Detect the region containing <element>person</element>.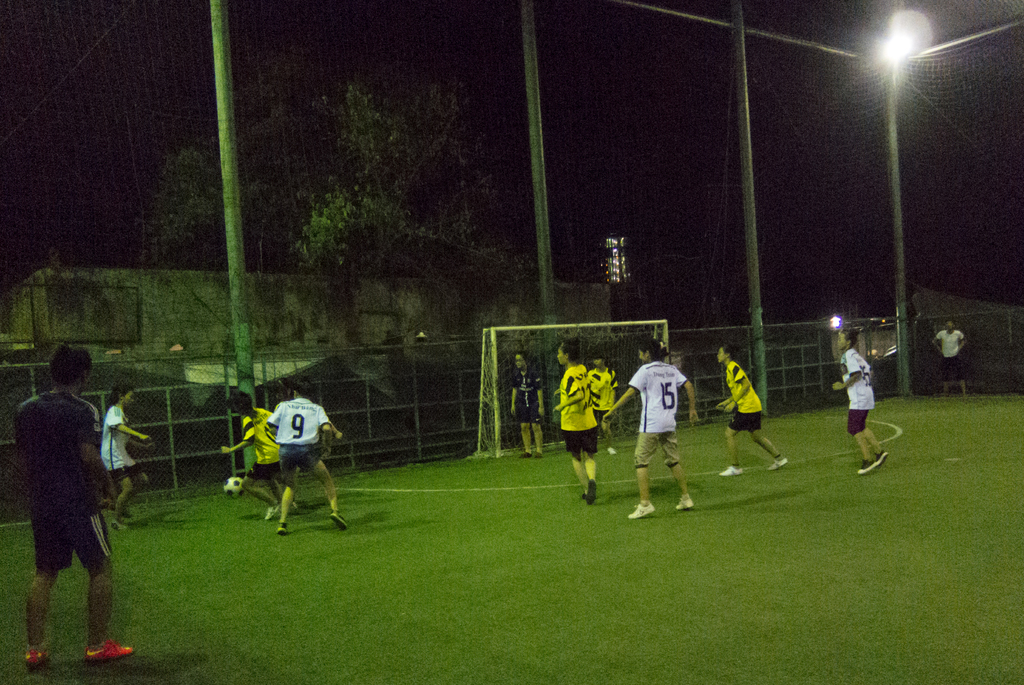
605:339:698:517.
